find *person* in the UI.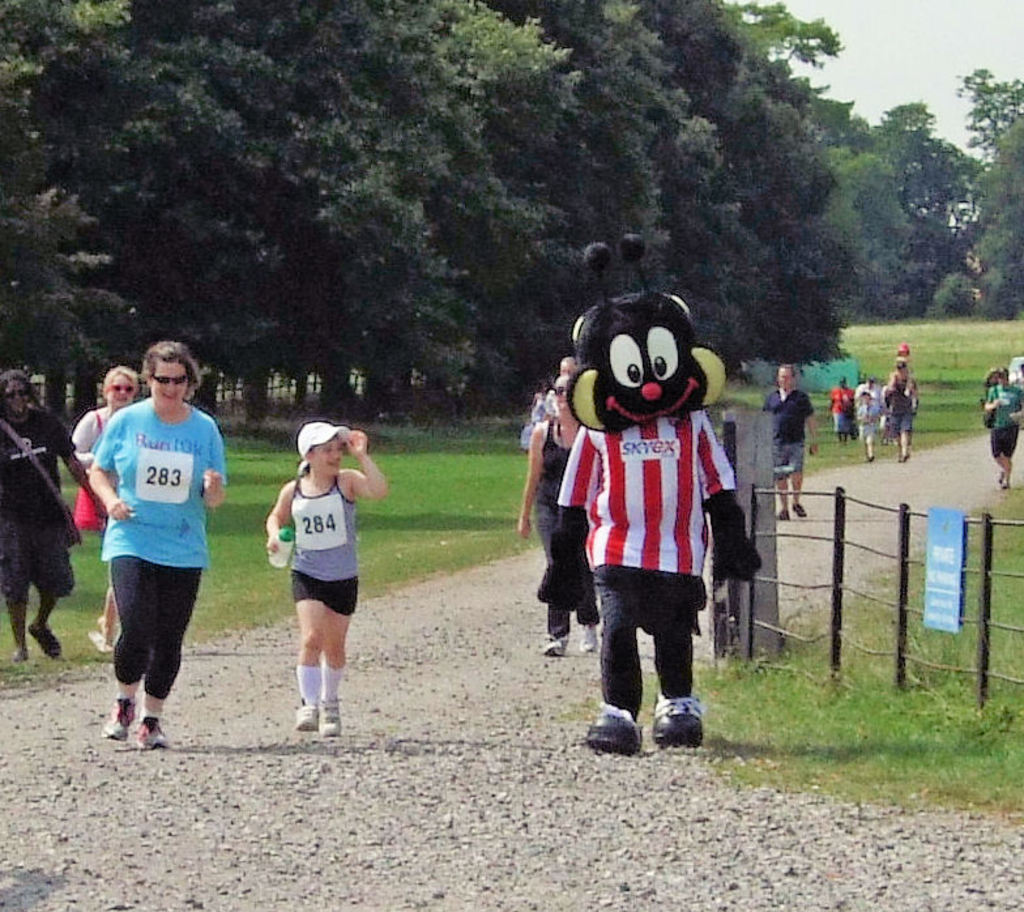
UI element at crop(871, 351, 926, 468).
